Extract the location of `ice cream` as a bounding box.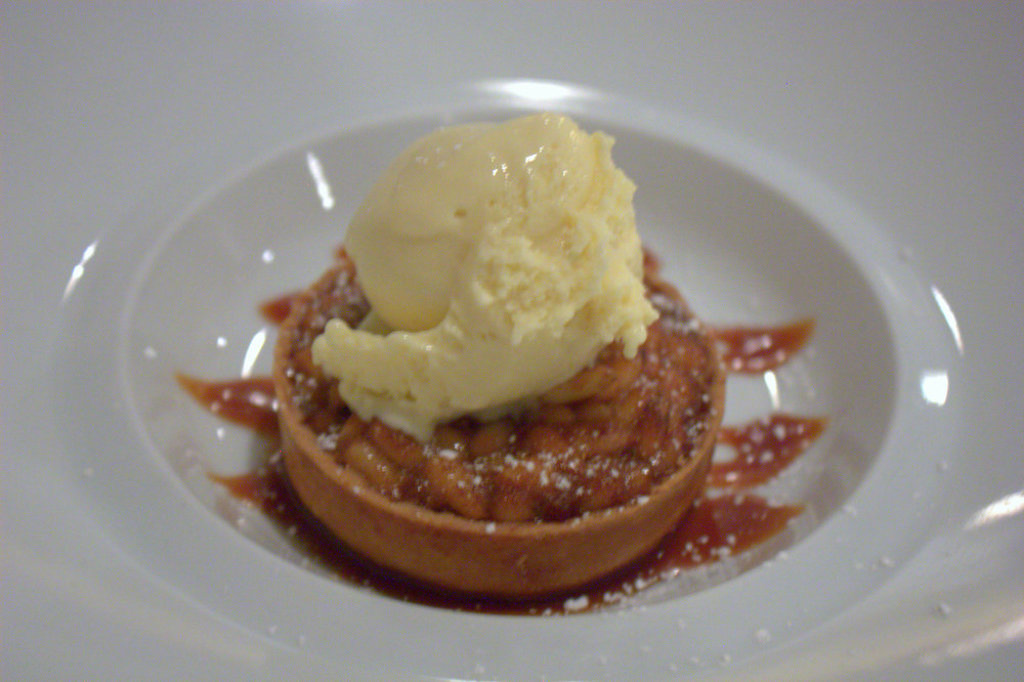
l=295, t=108, r=652, b=430.
